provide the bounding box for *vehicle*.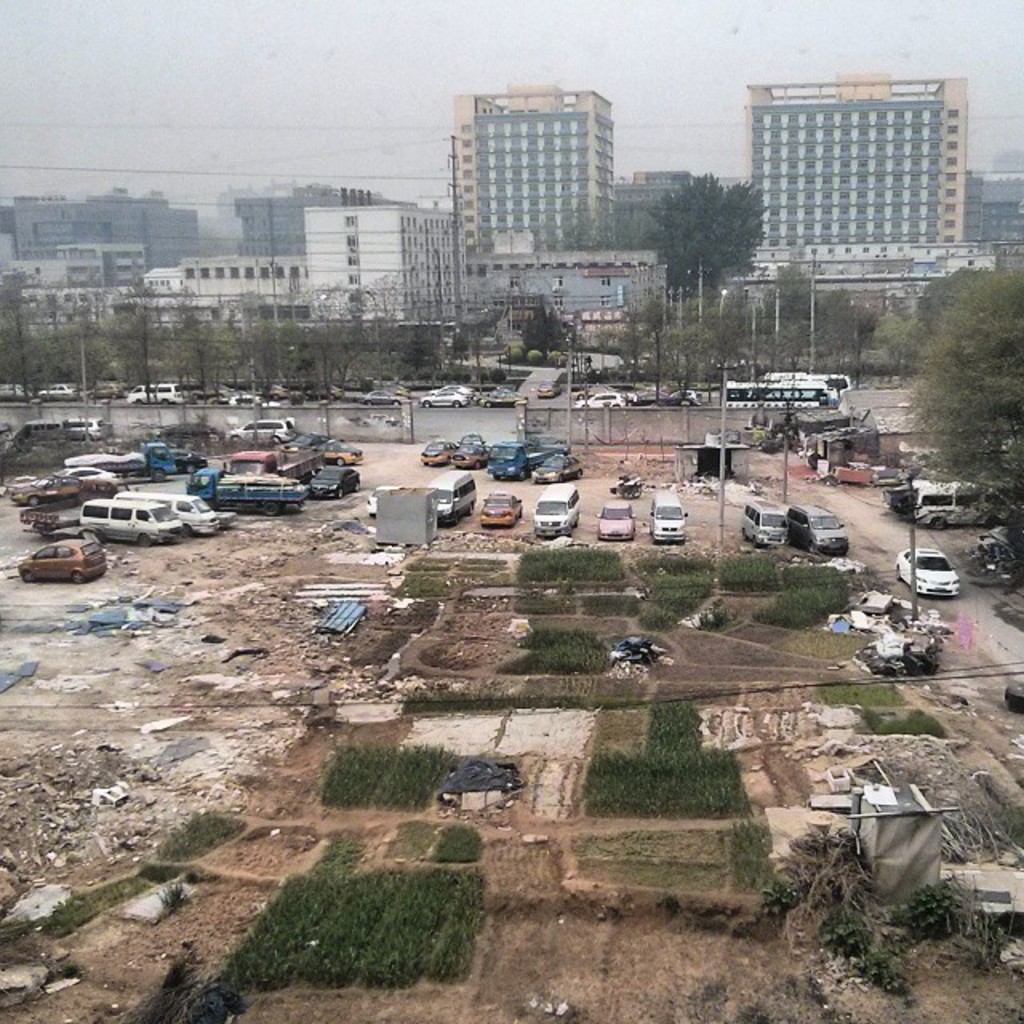
box(222, 435, 309, 486).
